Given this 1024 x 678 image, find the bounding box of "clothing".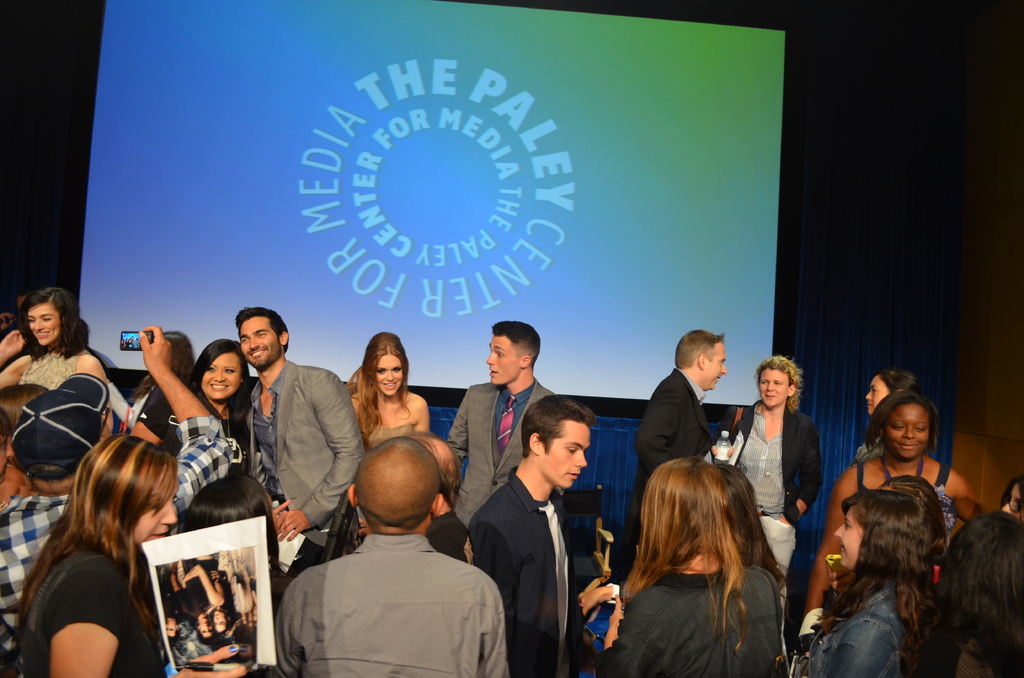
rect(726, 408, 822, 577).
